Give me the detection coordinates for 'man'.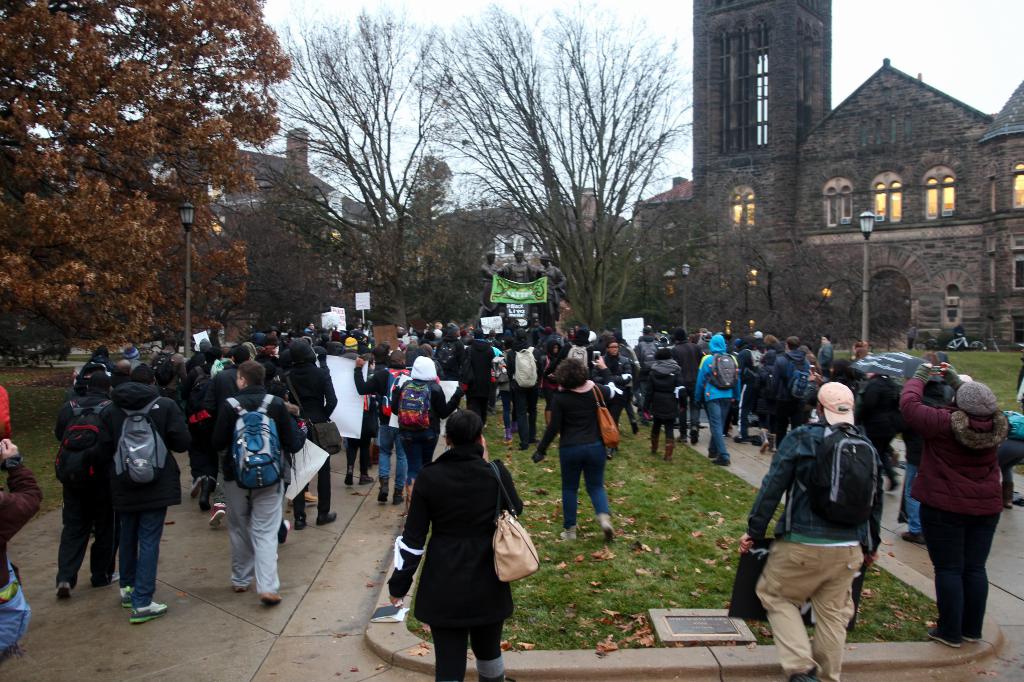
x1=746 y1=374 x2=903 y2=674.
